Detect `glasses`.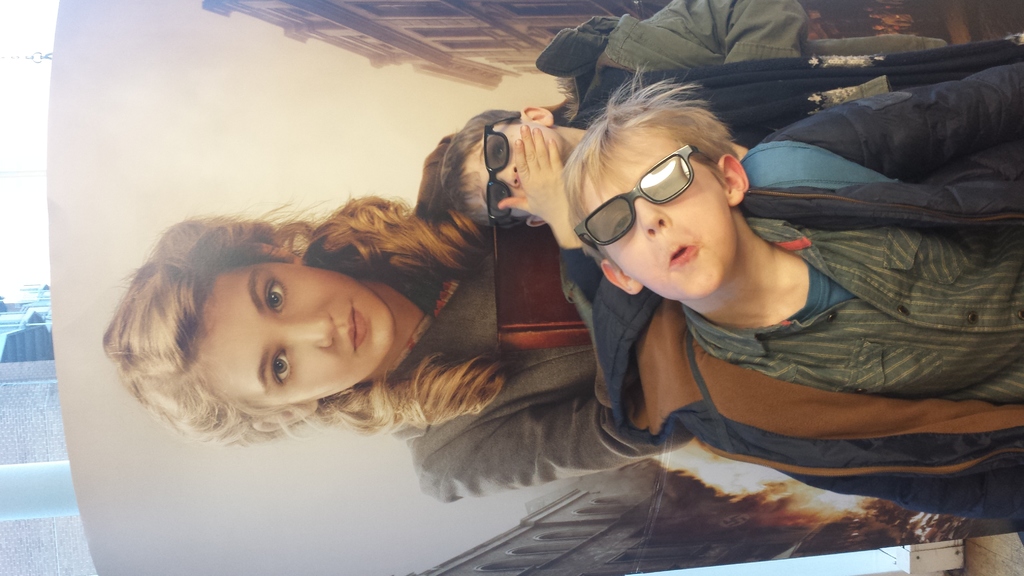
Detected at l=574, t=150, r=738, b=241.
